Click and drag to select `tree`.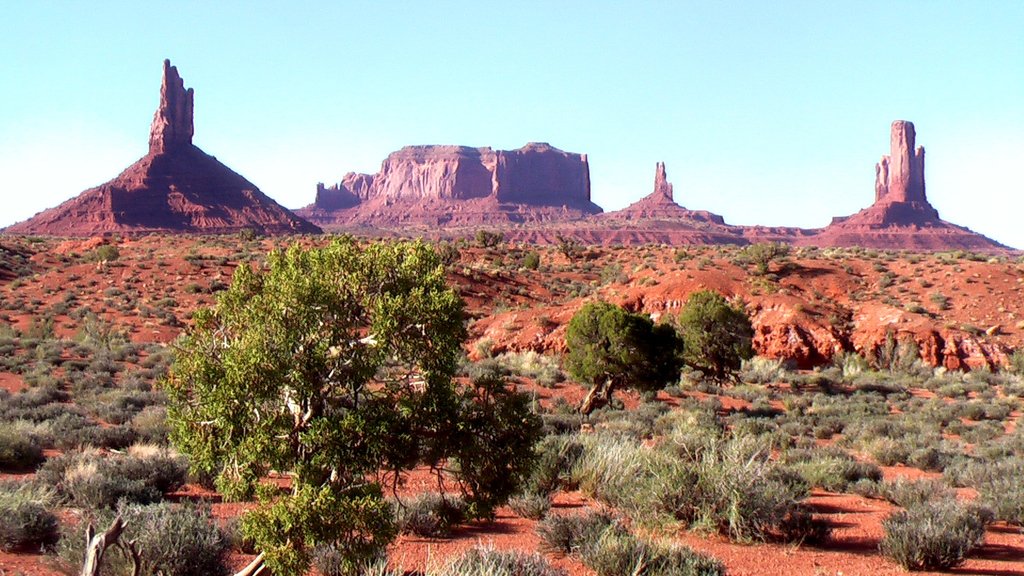
Selection: crop(153, 207, 502, 516).
